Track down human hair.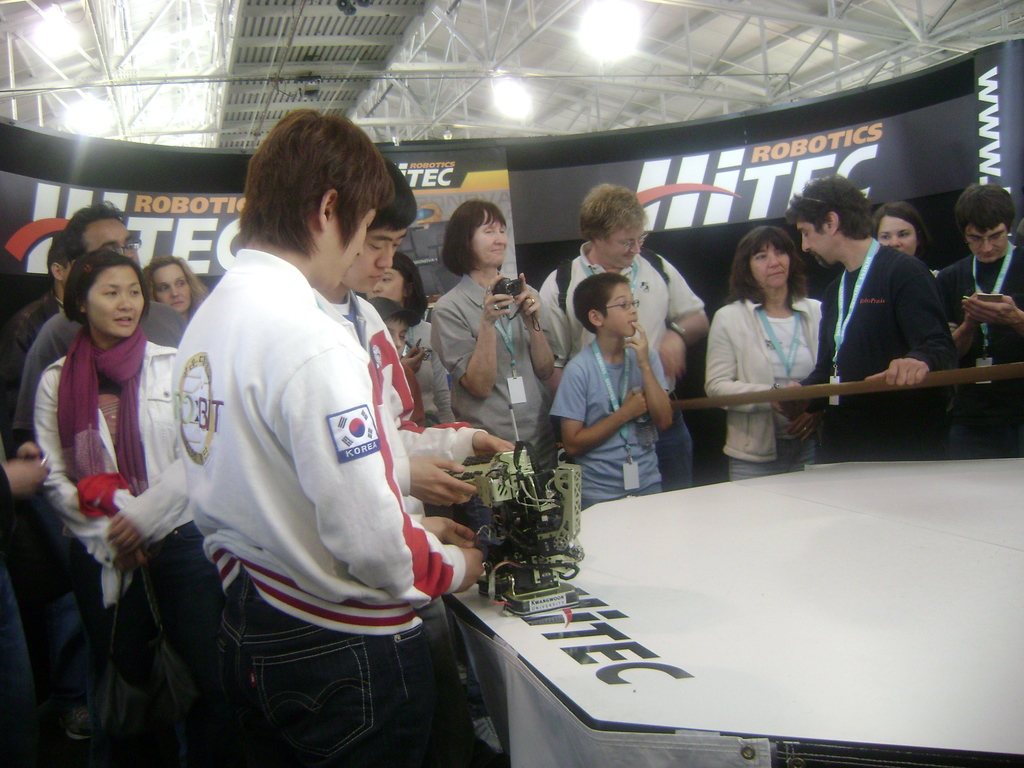
Tracked to 954 180 1009 236.
